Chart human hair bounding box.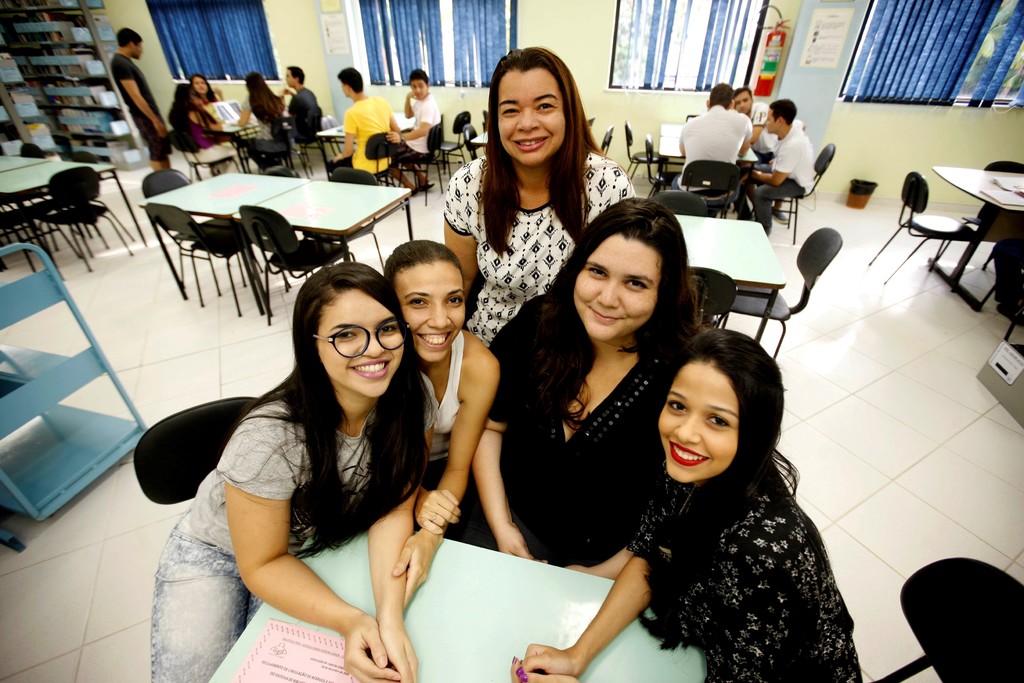
Charted: bbox=[287, 65, 307, 83].
